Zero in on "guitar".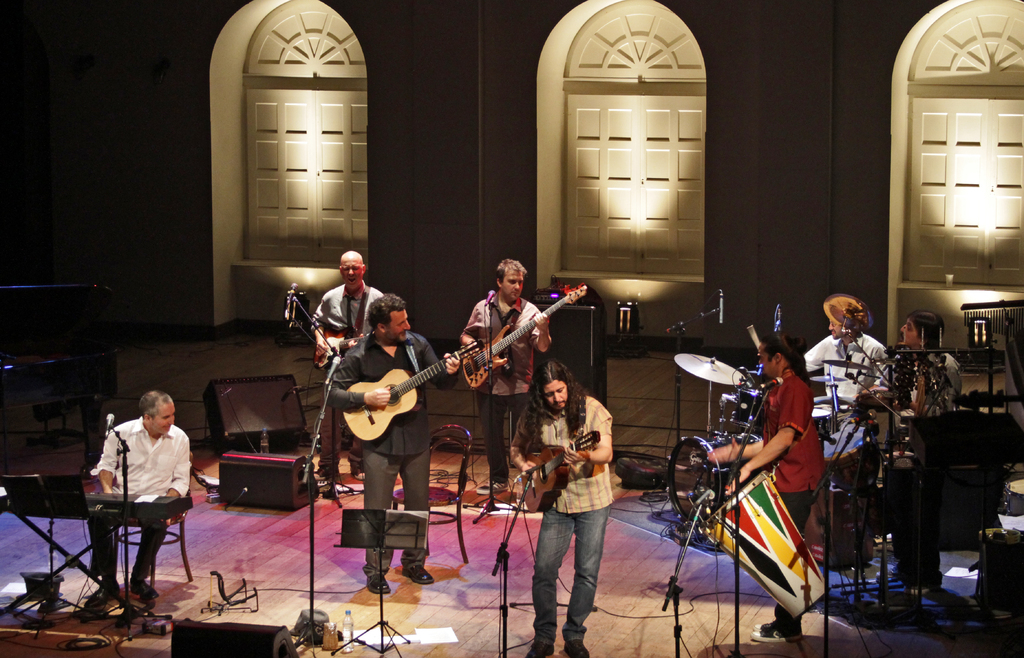
Zeroed in: (left=460, top=284, right=590, bottom=392).
